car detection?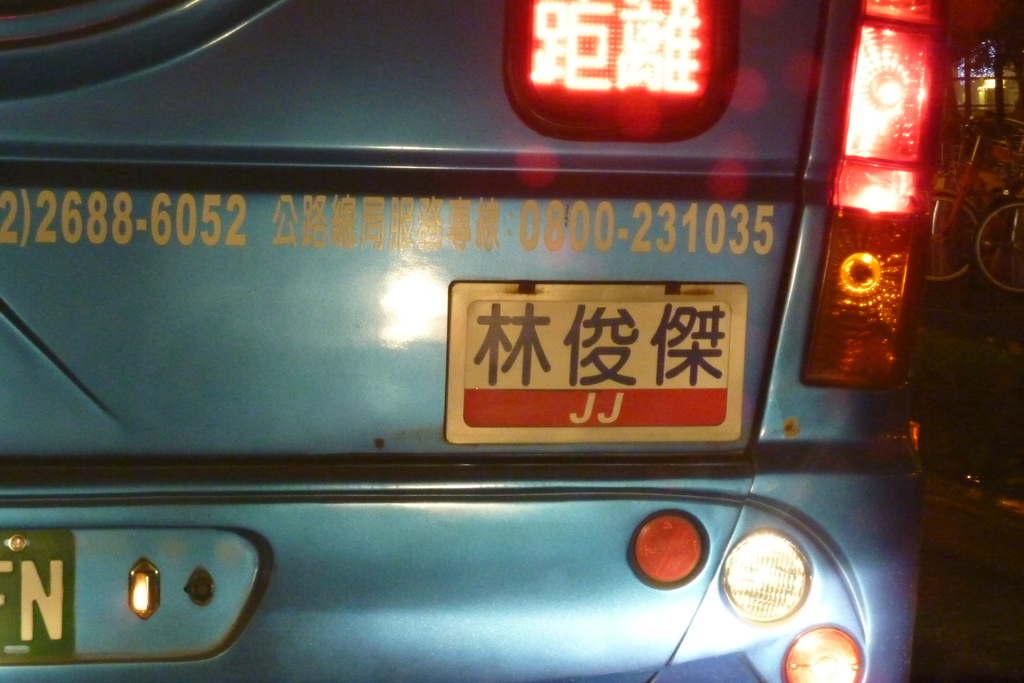
{"left": 0, "top": 0, "right": 946, "bottom": 682}
